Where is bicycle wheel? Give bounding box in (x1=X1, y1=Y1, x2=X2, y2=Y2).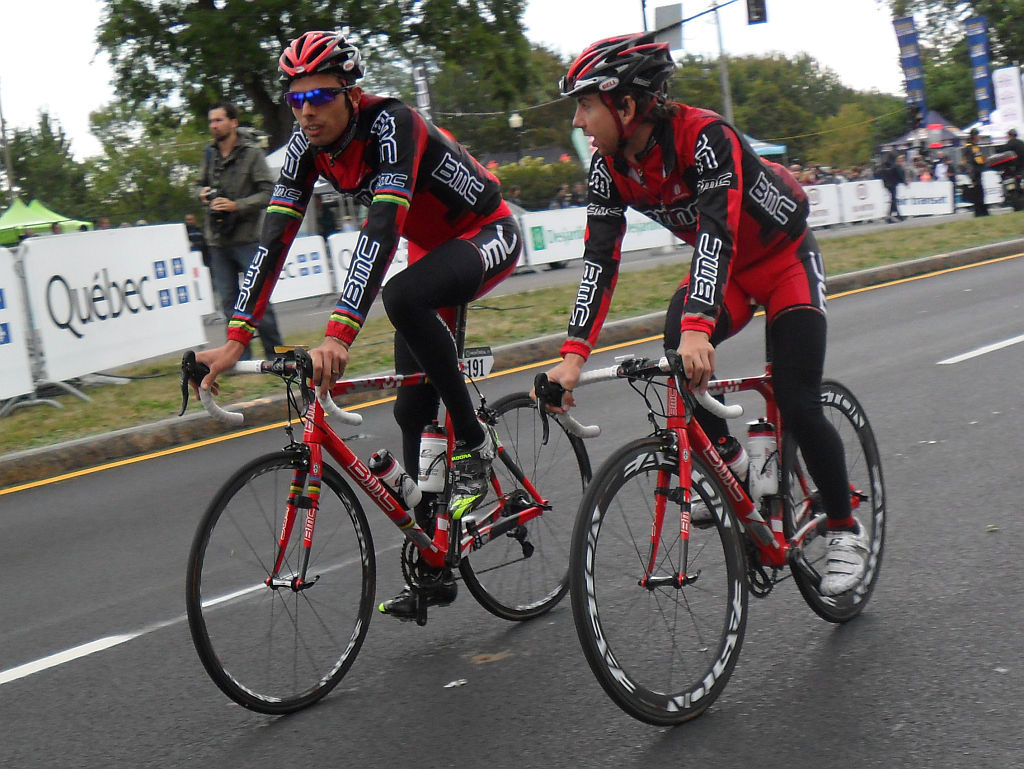
(x1=451, y1=389, x2=592, y2=621).
